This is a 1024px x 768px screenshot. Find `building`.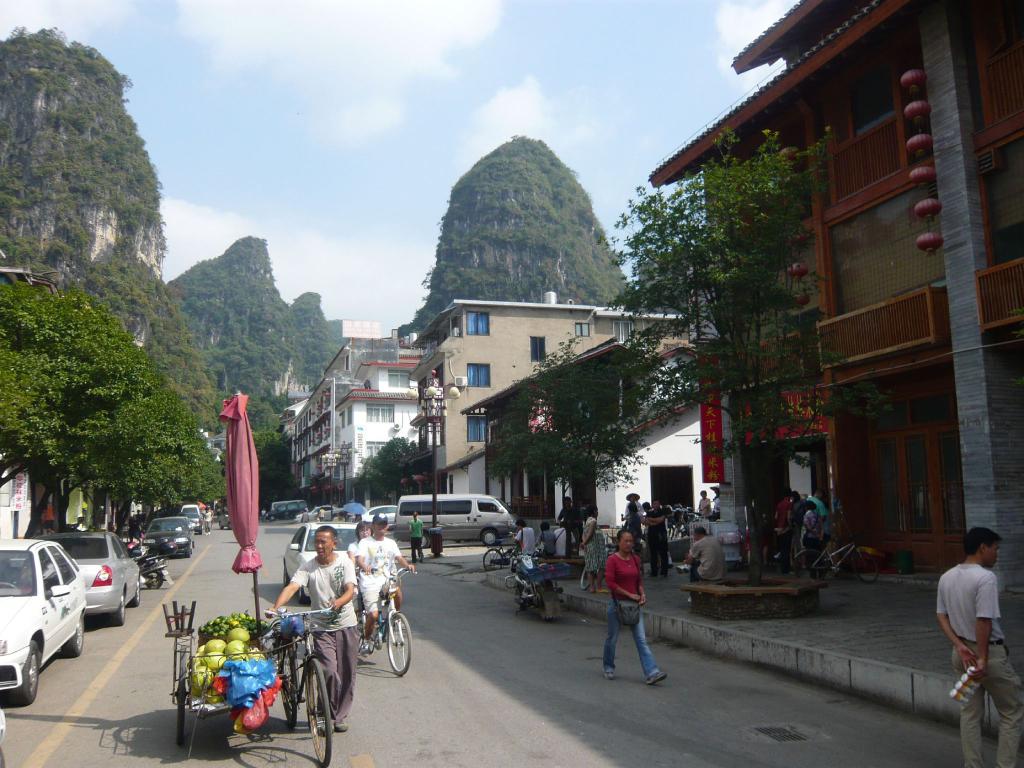
Bounding box: Rect(403, 291, 694, 524).
